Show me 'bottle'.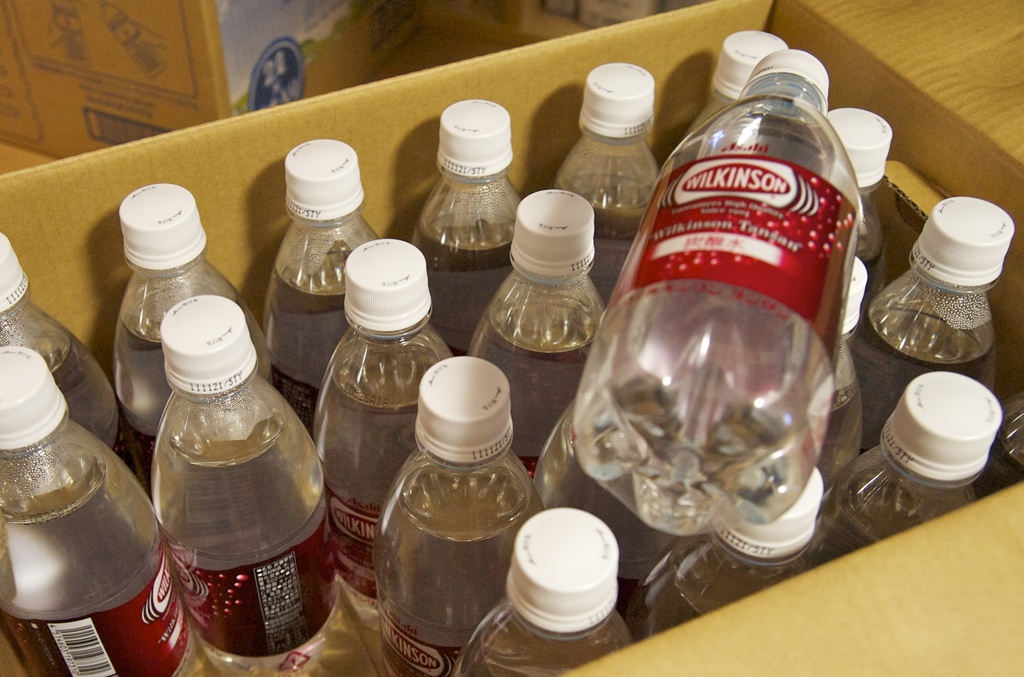
'bottle' is here: select_region(376, 356, 538, 676).
